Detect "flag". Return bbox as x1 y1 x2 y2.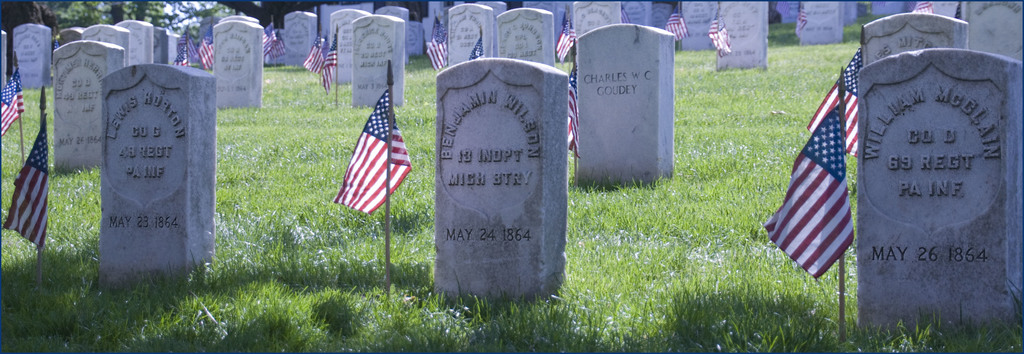
260 17 276 60.
